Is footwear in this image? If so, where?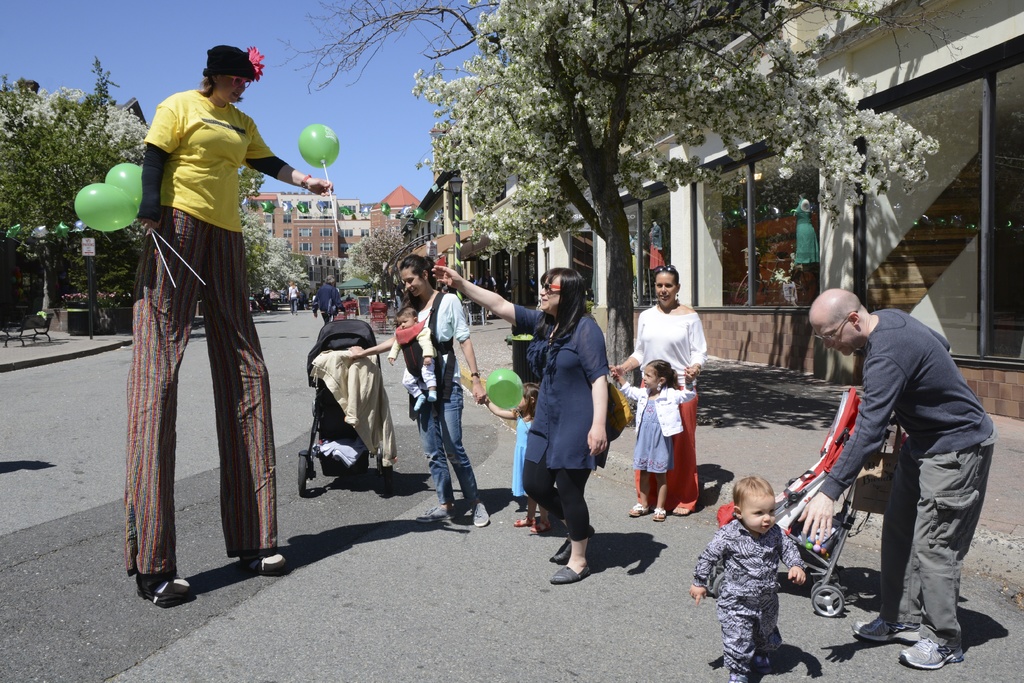
Yes, at [648,503,660,518].
